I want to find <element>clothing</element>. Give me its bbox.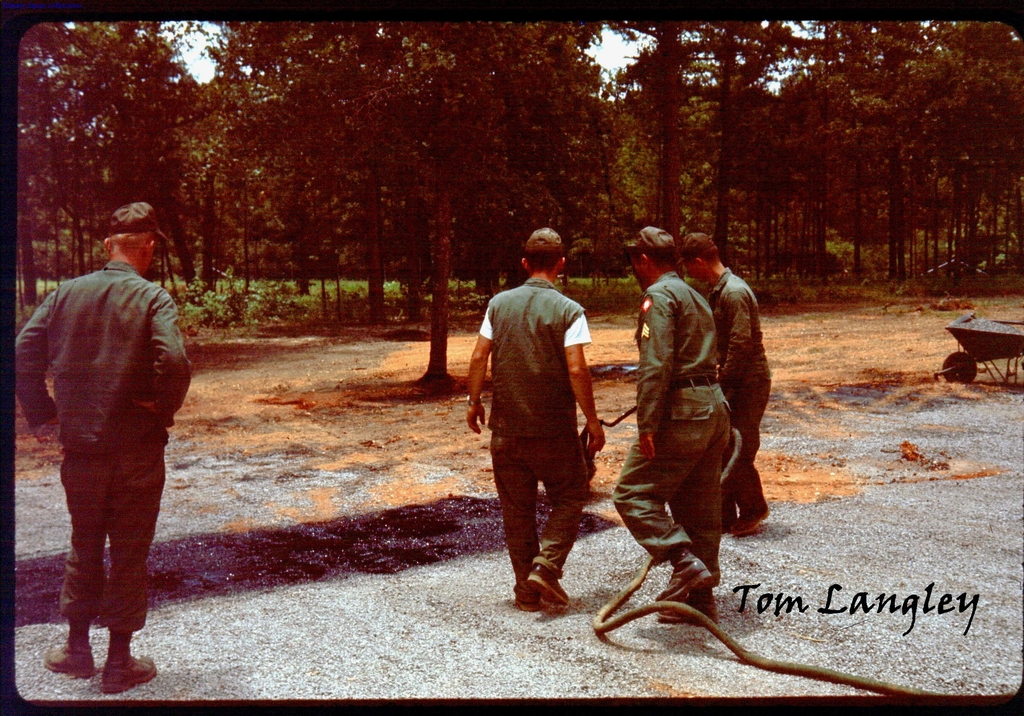
box(612, 281, 732, 584).
